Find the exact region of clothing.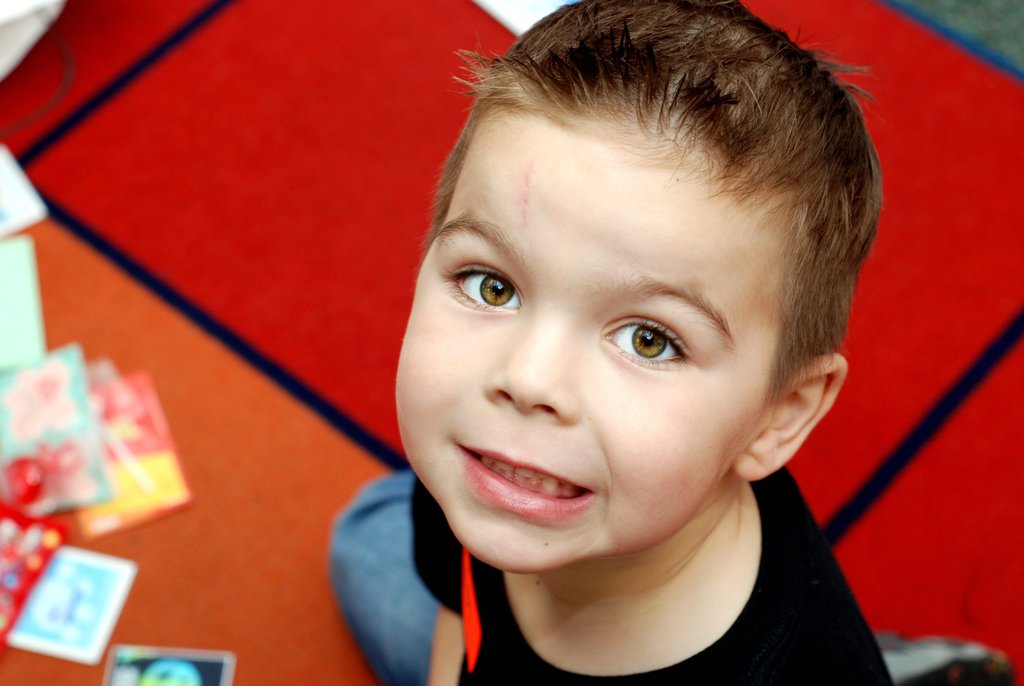
Exact region: box(408, 462, 901, 685).
